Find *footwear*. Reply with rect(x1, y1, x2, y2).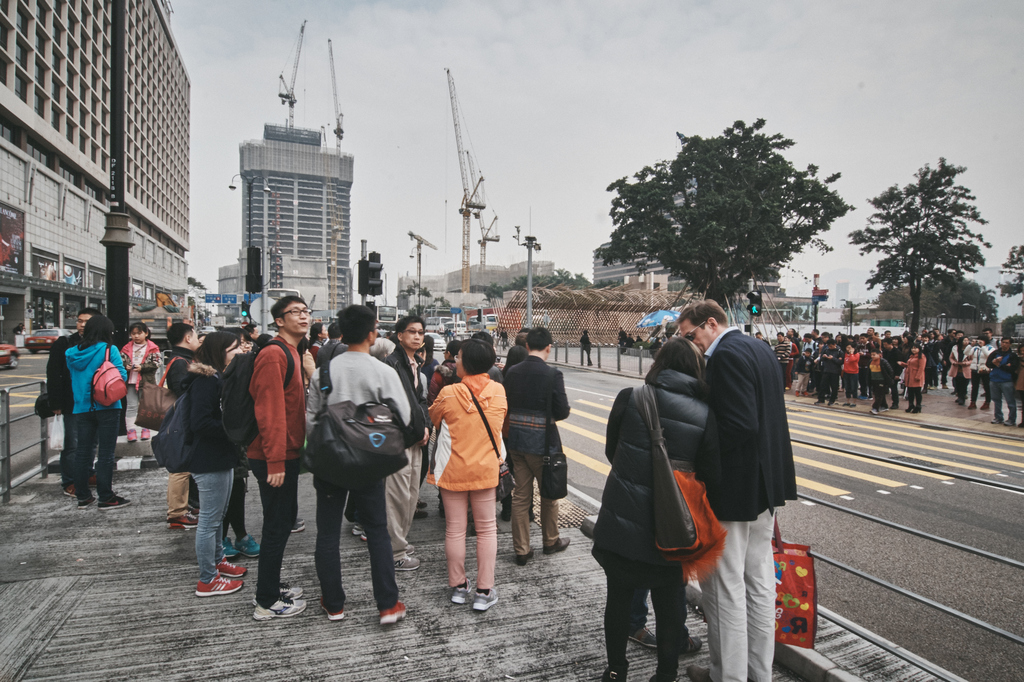
rect(517, 548, 531, 569).
